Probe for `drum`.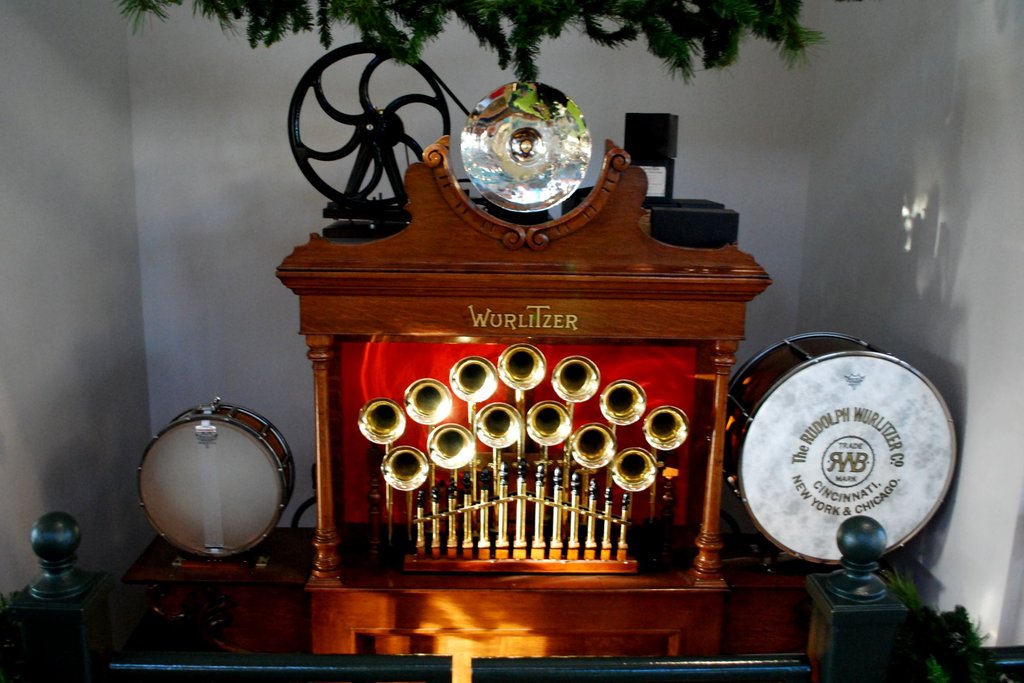
Probe result: rect(136, 401, 296, 560).
